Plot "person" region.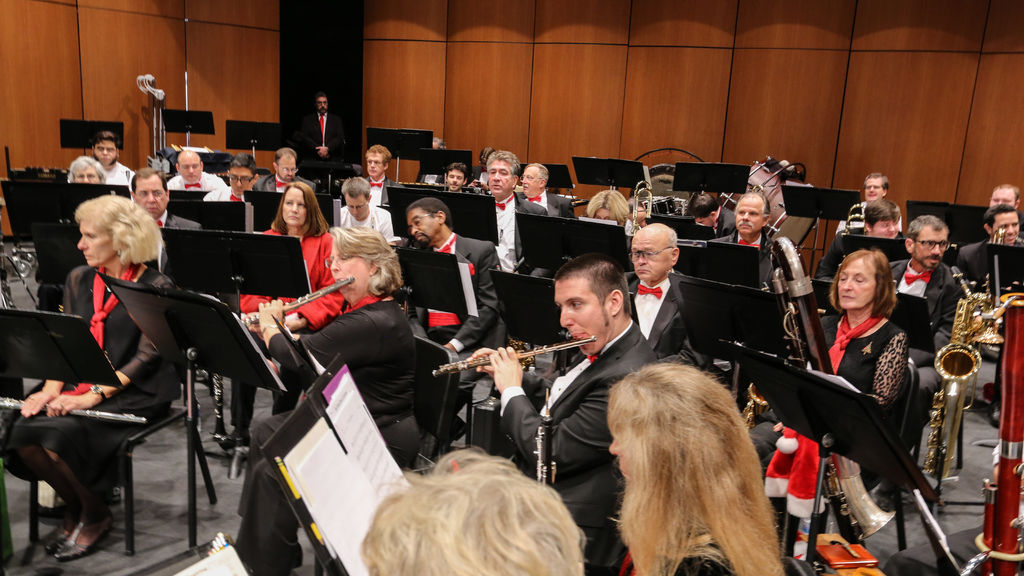
Plotted at [680,182,738,240].
